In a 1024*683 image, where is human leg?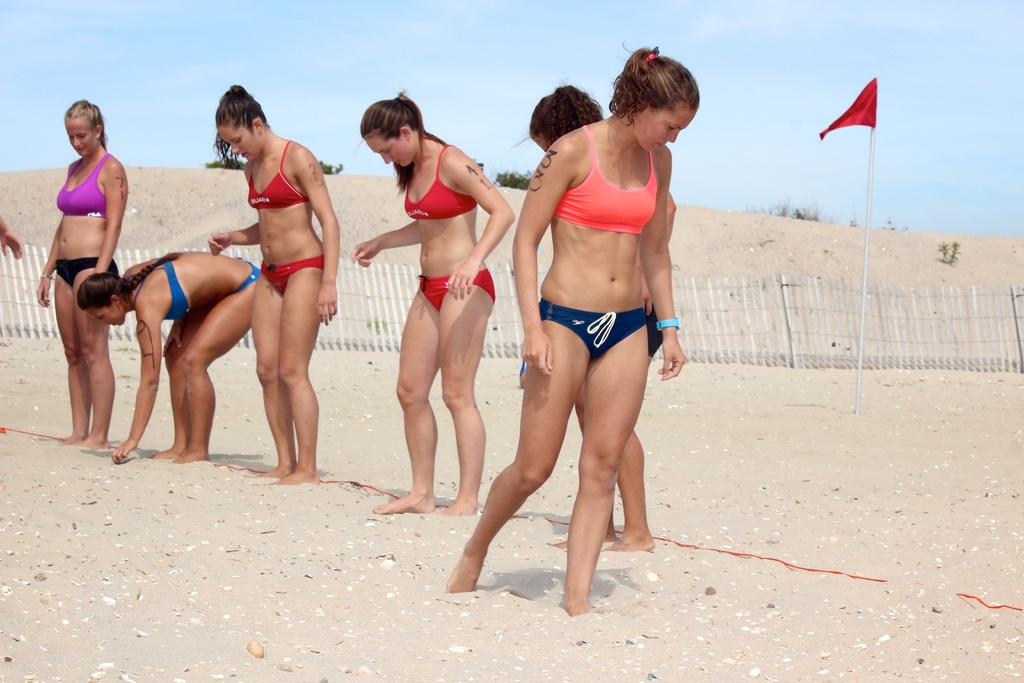
[145,263,253,463].
